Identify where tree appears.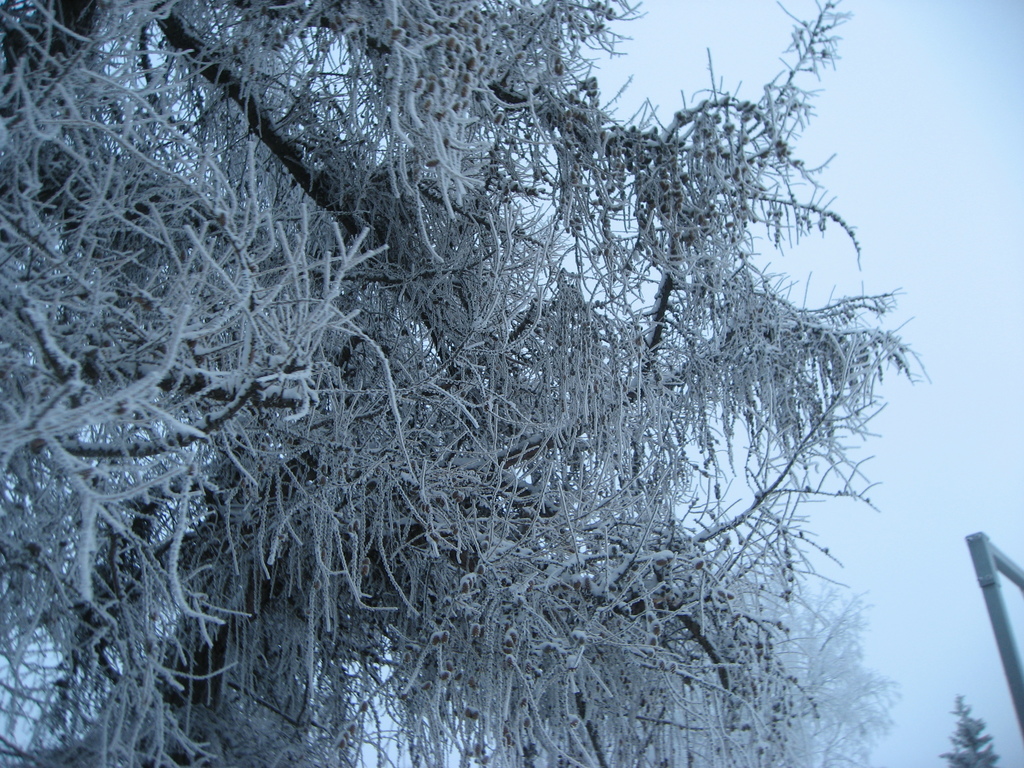
Appears at 941 696 996 764.
